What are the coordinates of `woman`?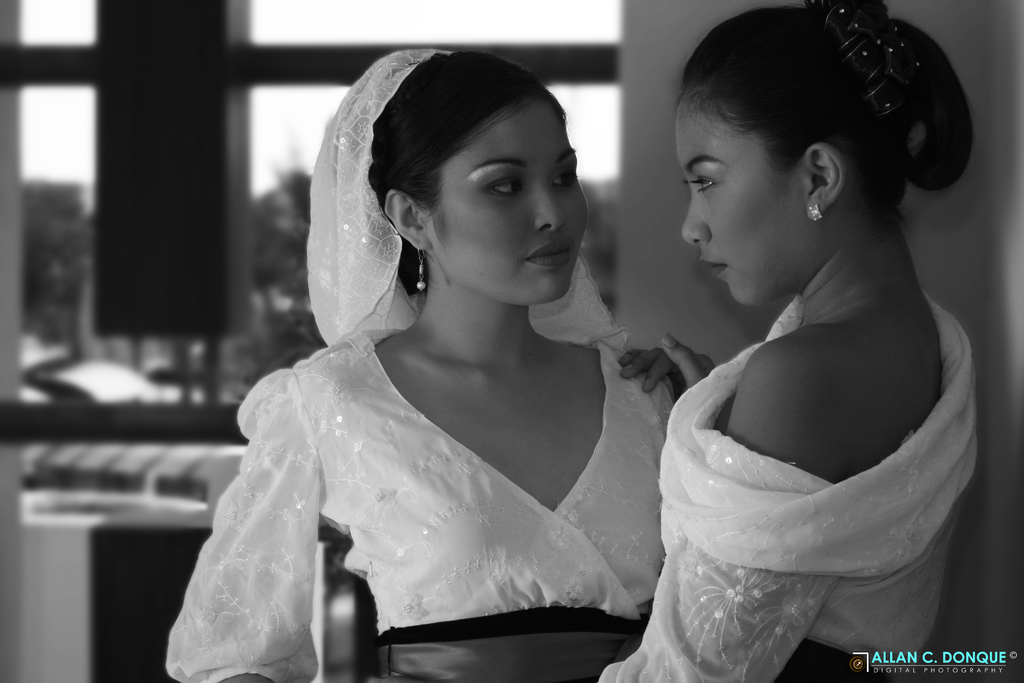
left=595, top=19, right=1000, bottom=672.
